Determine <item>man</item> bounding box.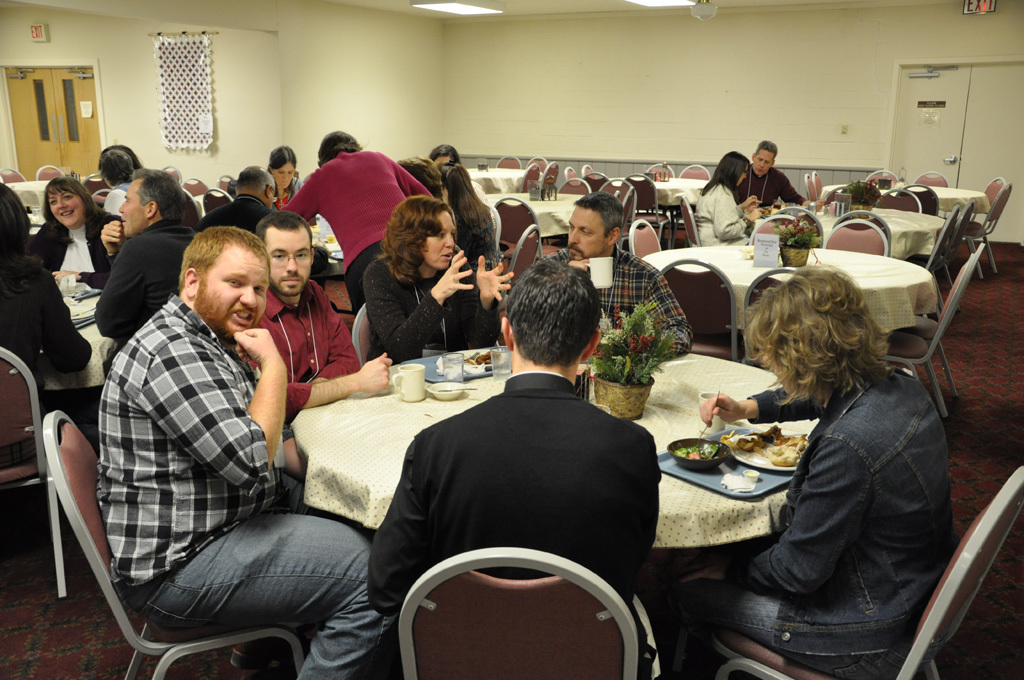
Determined: detection(729, 136, 819, 210).
